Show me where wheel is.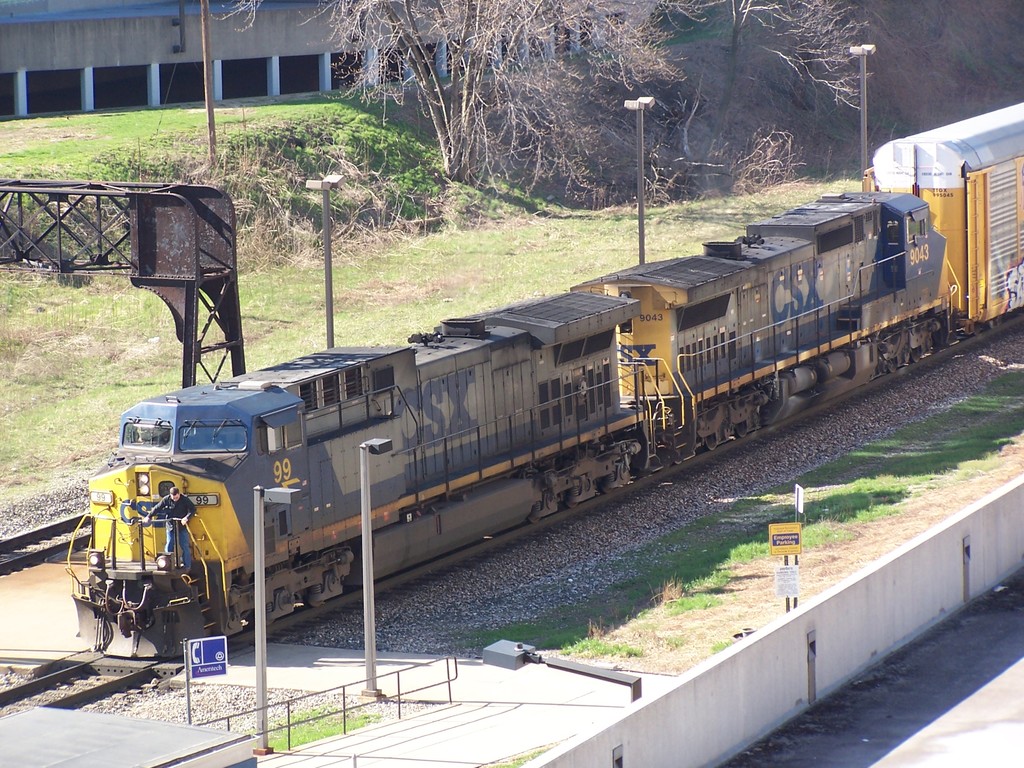
wheel is at x1=883, y1=333, x2=909, y2=383.
